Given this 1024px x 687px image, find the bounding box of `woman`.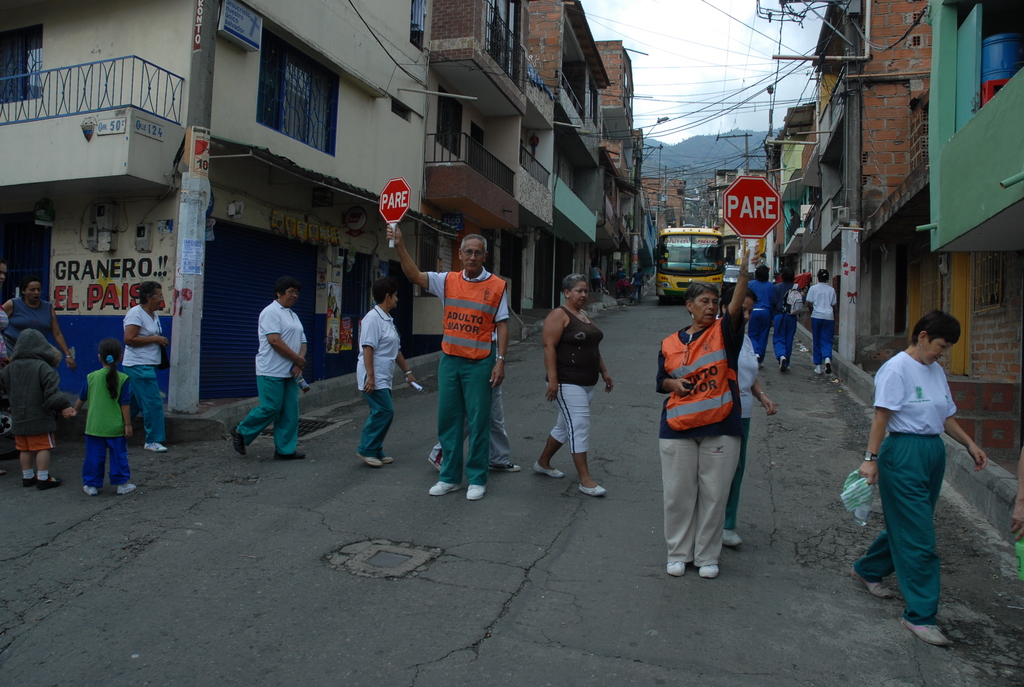
x1=355, y1=297, x2=411, y2=469.
